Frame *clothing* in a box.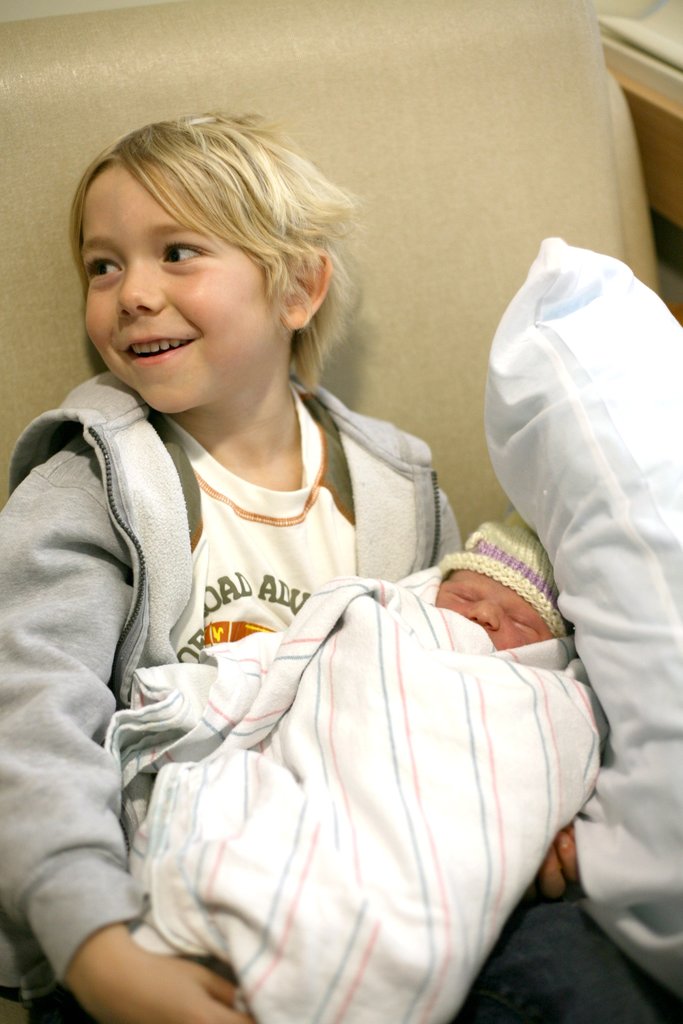
box(39, 326, 595, 992).
